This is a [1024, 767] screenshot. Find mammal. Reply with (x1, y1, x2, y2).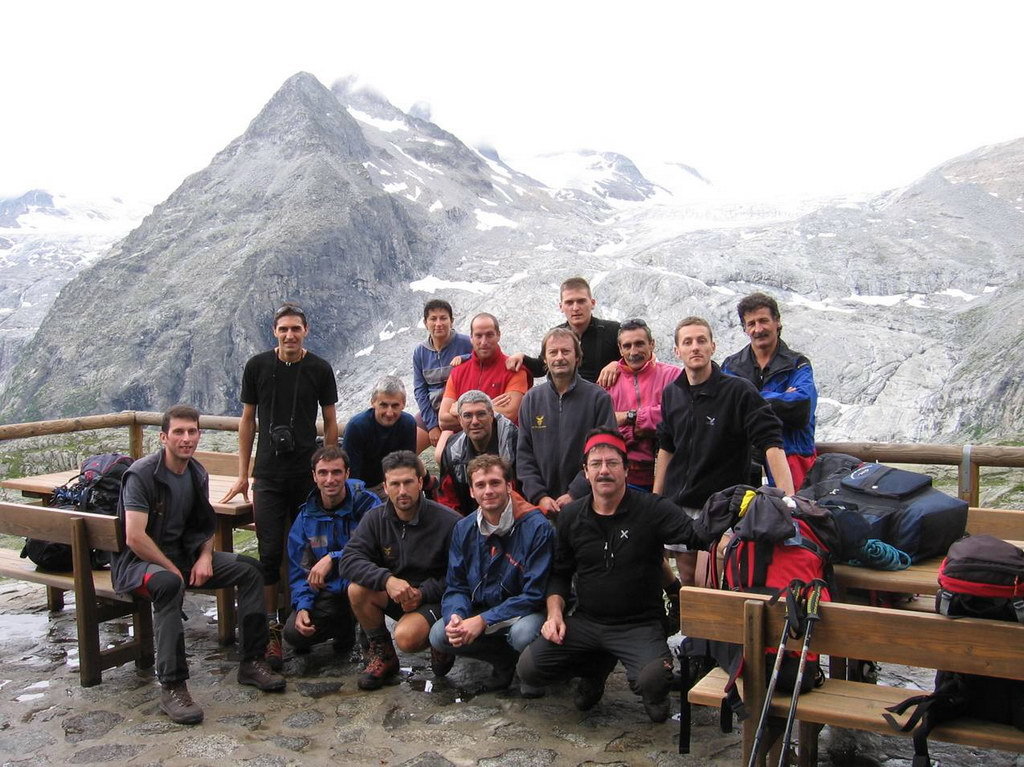
(651, 320, 799, 586).
